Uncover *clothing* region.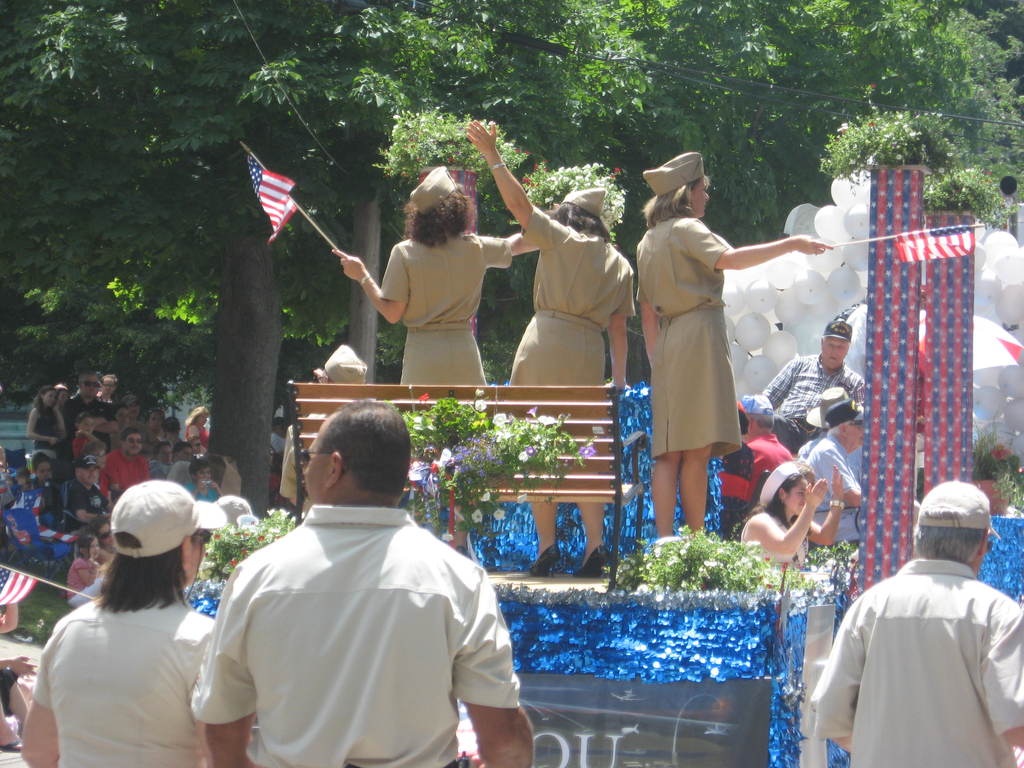
Uncovered: detection(509, 204, 633, 383).
